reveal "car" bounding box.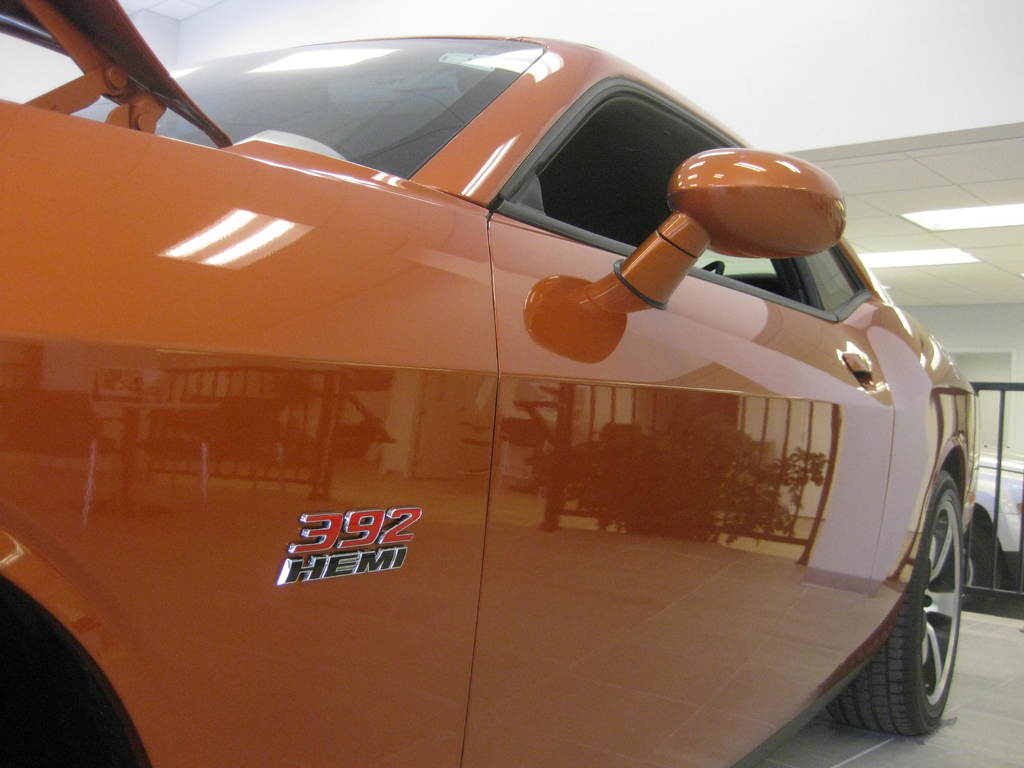
Revealed: box(0, 0, 974, 767).
